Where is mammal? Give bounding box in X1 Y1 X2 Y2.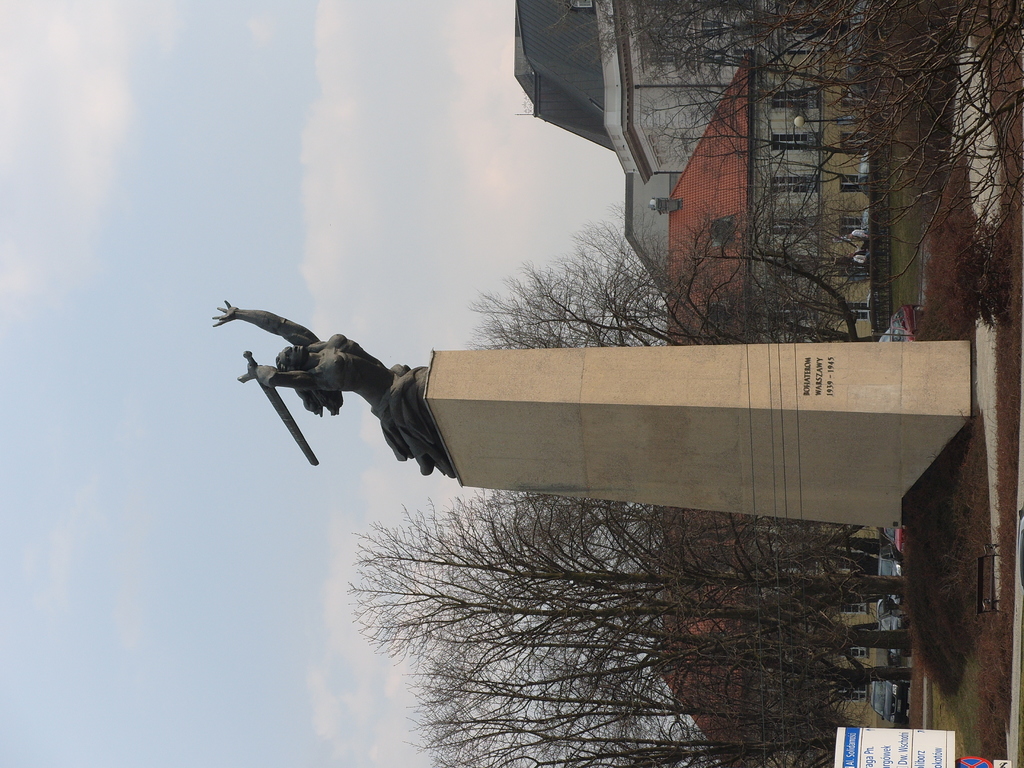
847 228 868 239.
